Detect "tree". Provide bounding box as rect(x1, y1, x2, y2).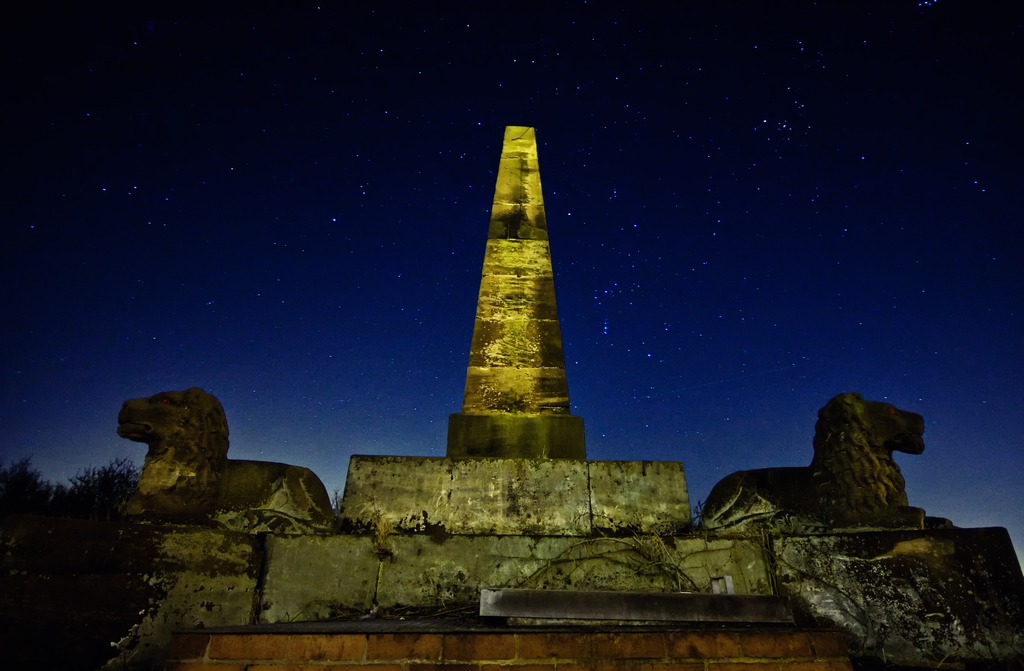
rect(1, 457, 58, 524).
